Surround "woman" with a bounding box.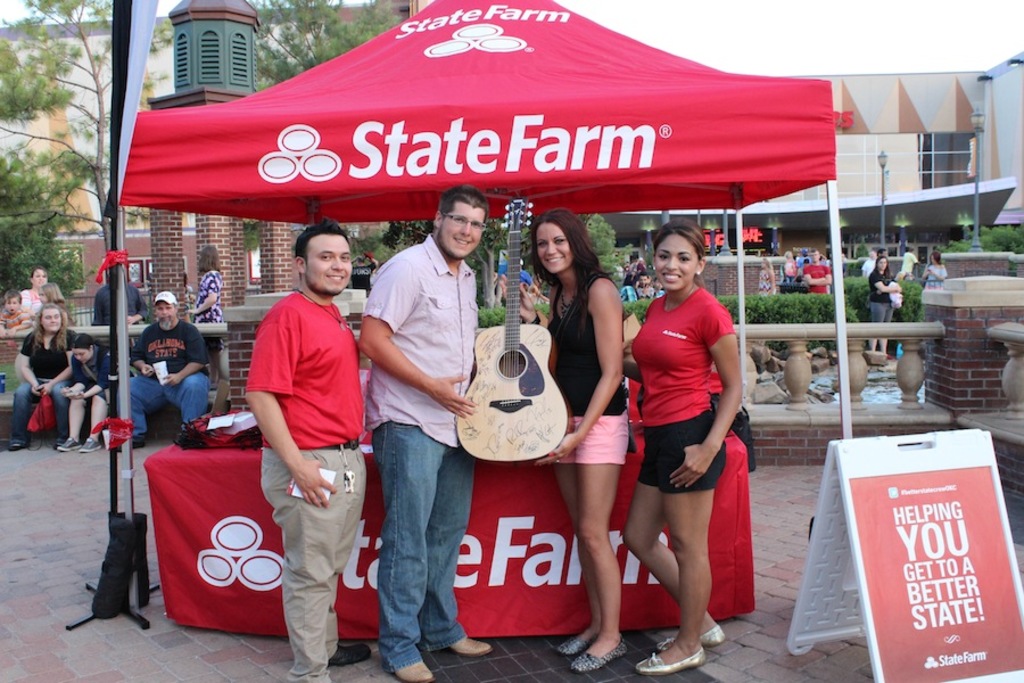
{"left": 185, "top": 240, "right": 221, "bottom": 395}.
